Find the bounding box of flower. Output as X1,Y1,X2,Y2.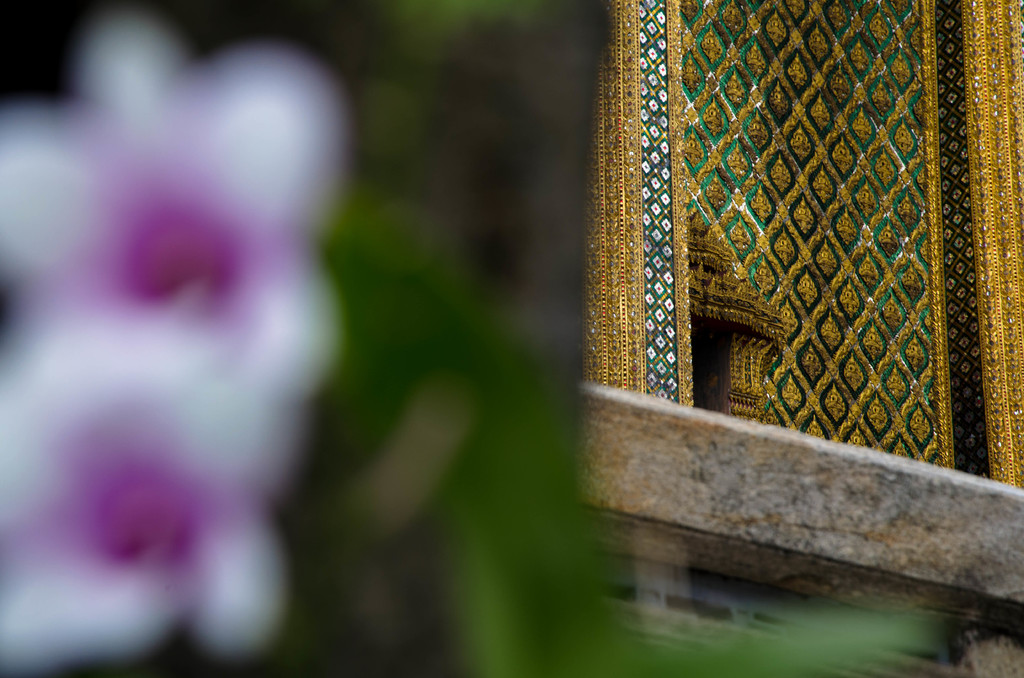
15,42,352,593.
